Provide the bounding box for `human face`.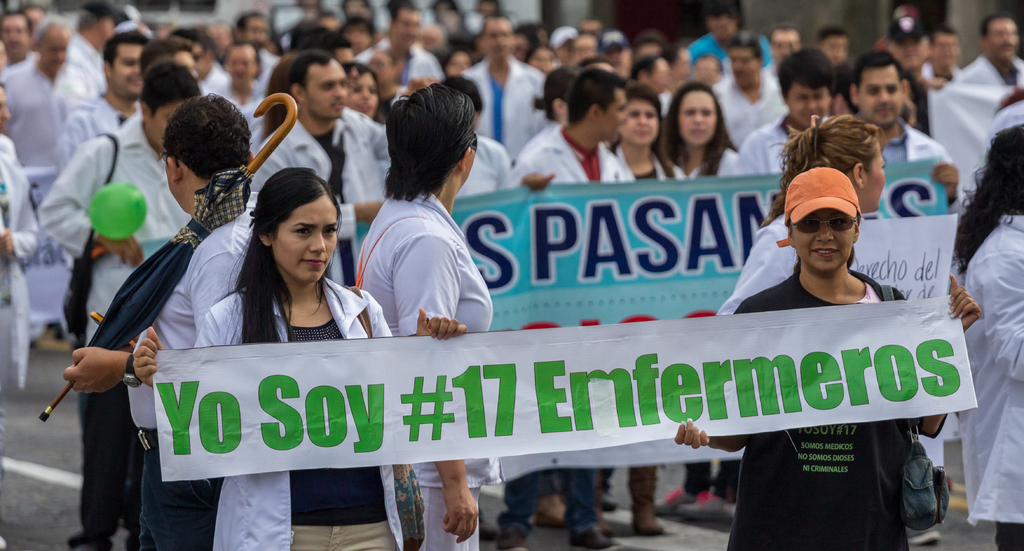
select_region(793, 211, 854, 268).
